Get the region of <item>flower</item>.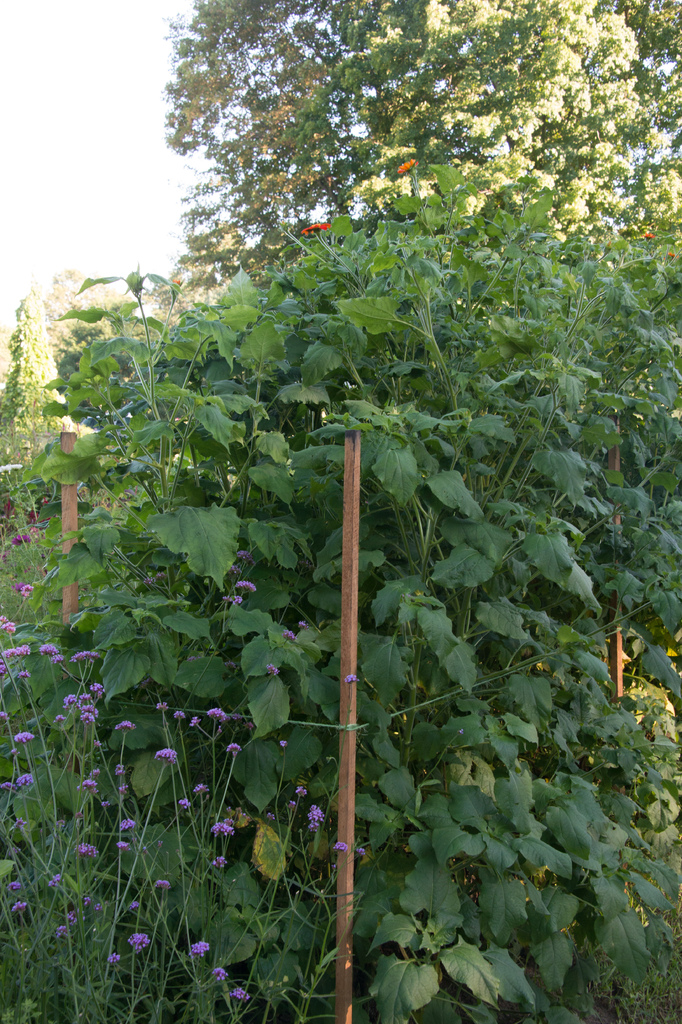
region(220, 816, 237, 835).
